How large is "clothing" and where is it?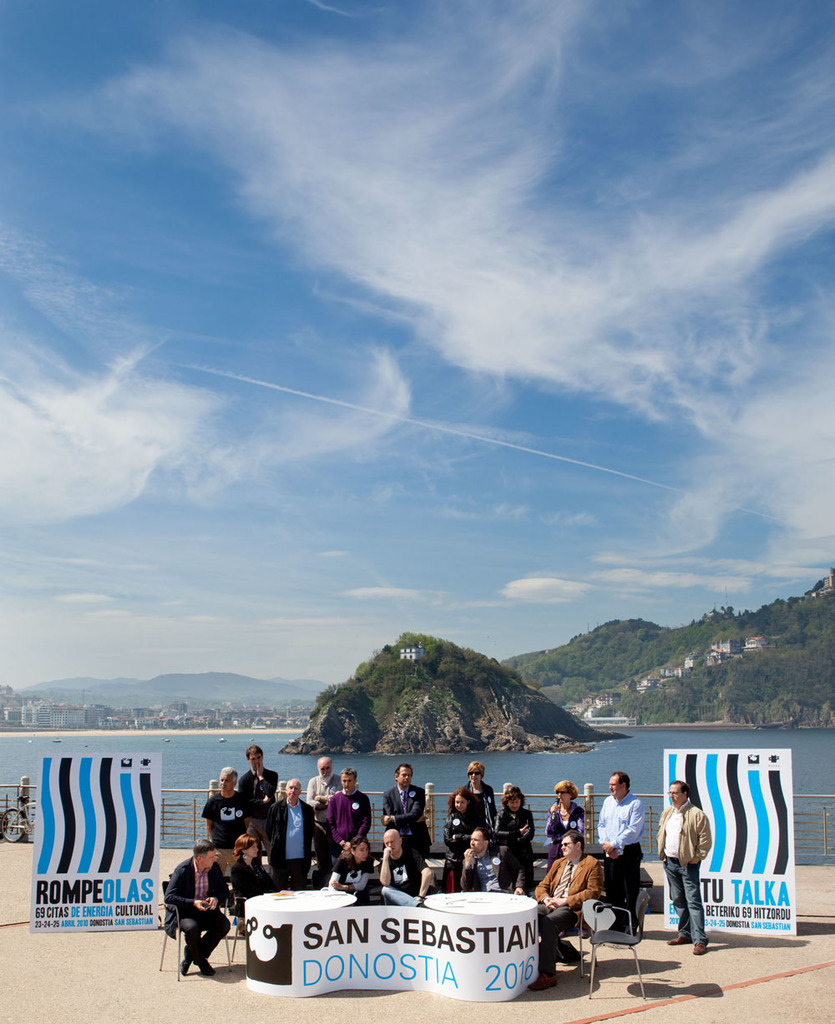
Bounding box: BBox(450, 776, 500, 835).
